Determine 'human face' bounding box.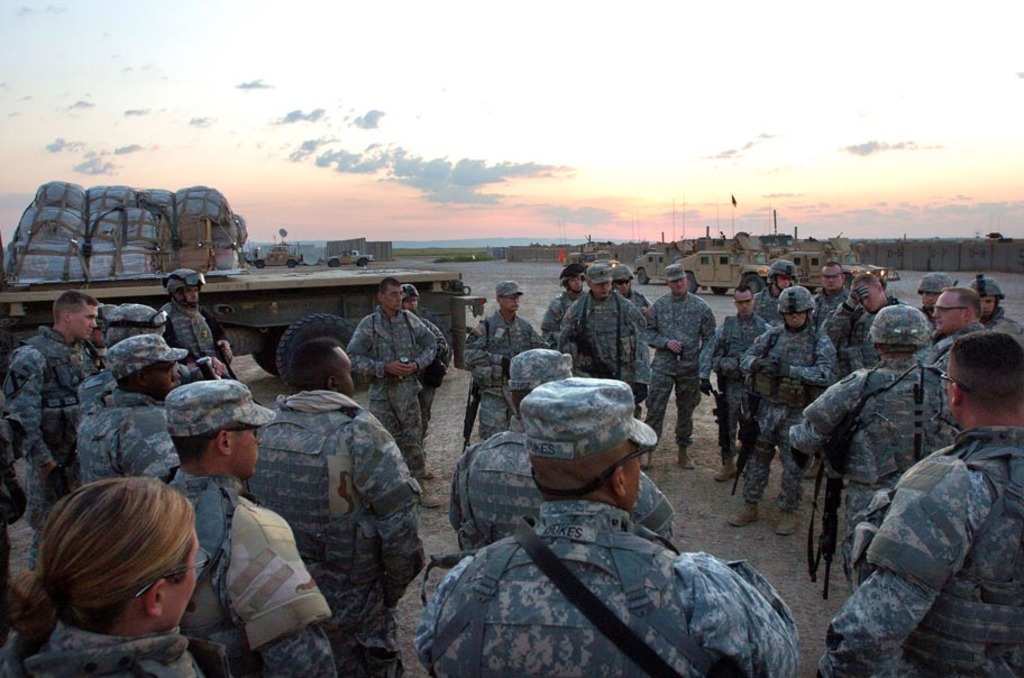
Determined: box(589, 282, 612, 300).
